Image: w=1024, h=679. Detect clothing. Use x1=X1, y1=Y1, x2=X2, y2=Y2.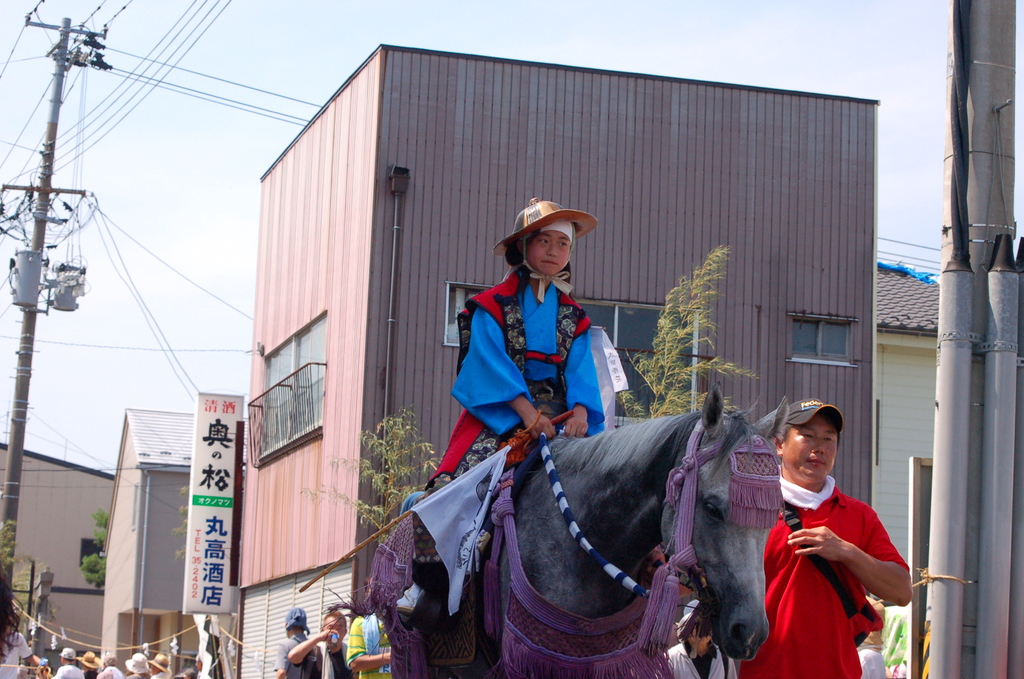
x1=425, y1=265, x2=606, y2=524.
